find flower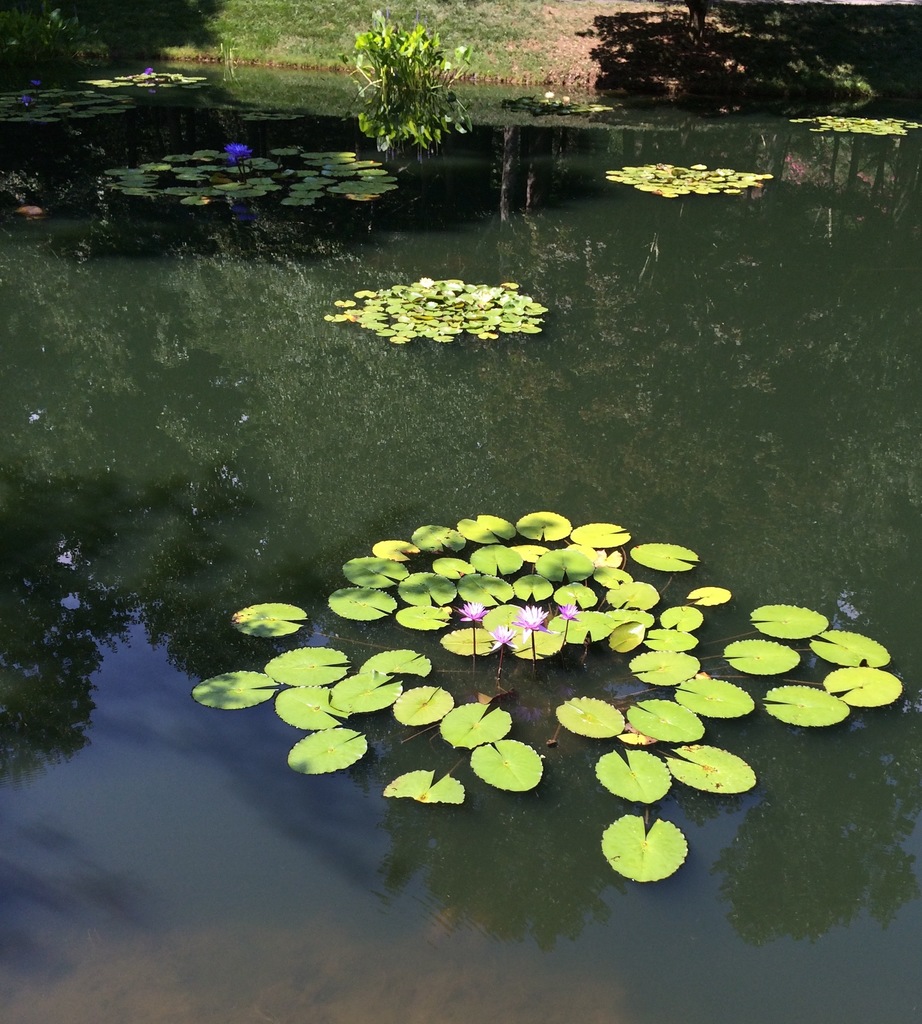
Rect(417, 275, 437, 286)
